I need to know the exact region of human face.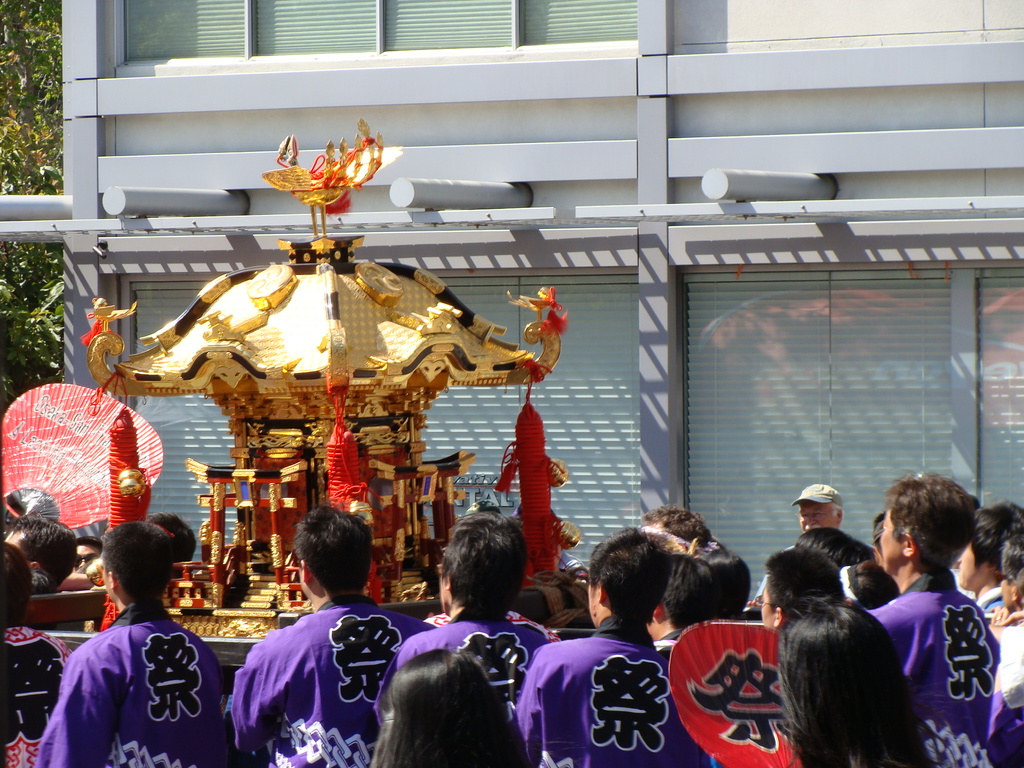
Region: BBox(762, 583, 779, 630).
